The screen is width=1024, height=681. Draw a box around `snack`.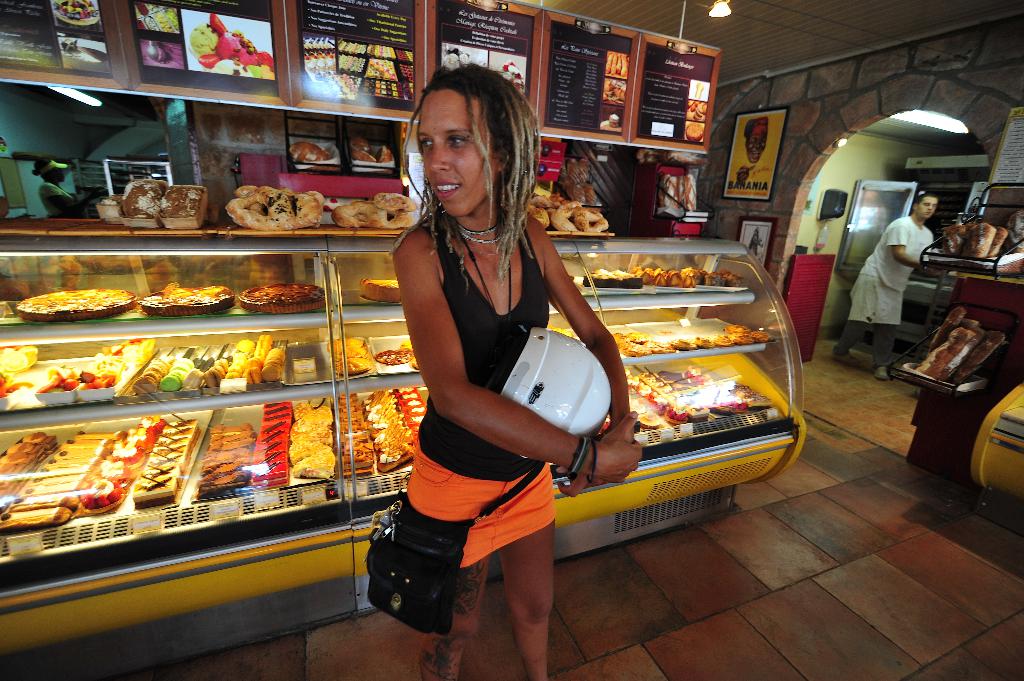
BBox(115, 182, 206, 225).
